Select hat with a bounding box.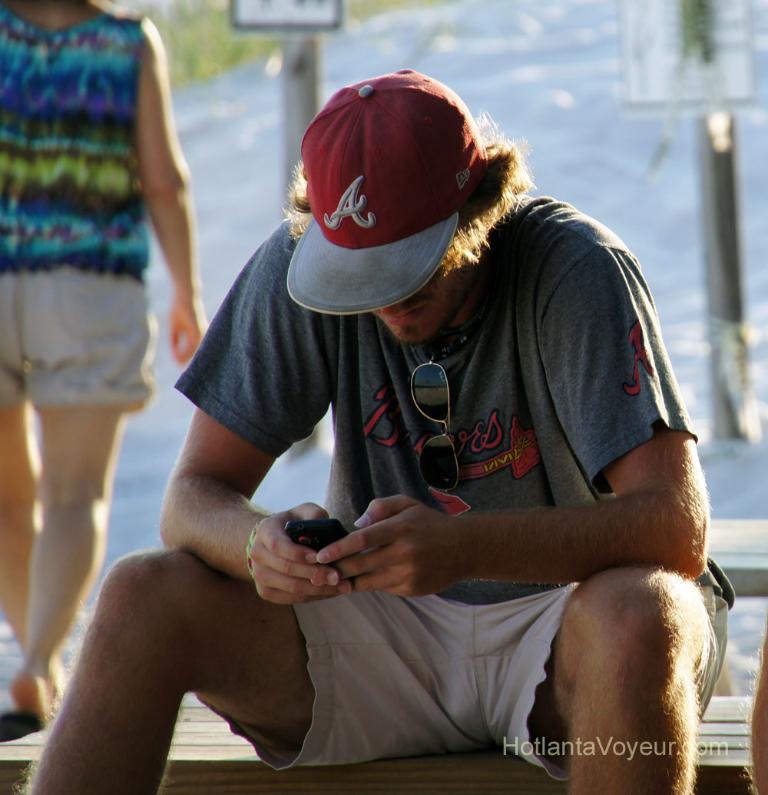
280:61:498:324.
